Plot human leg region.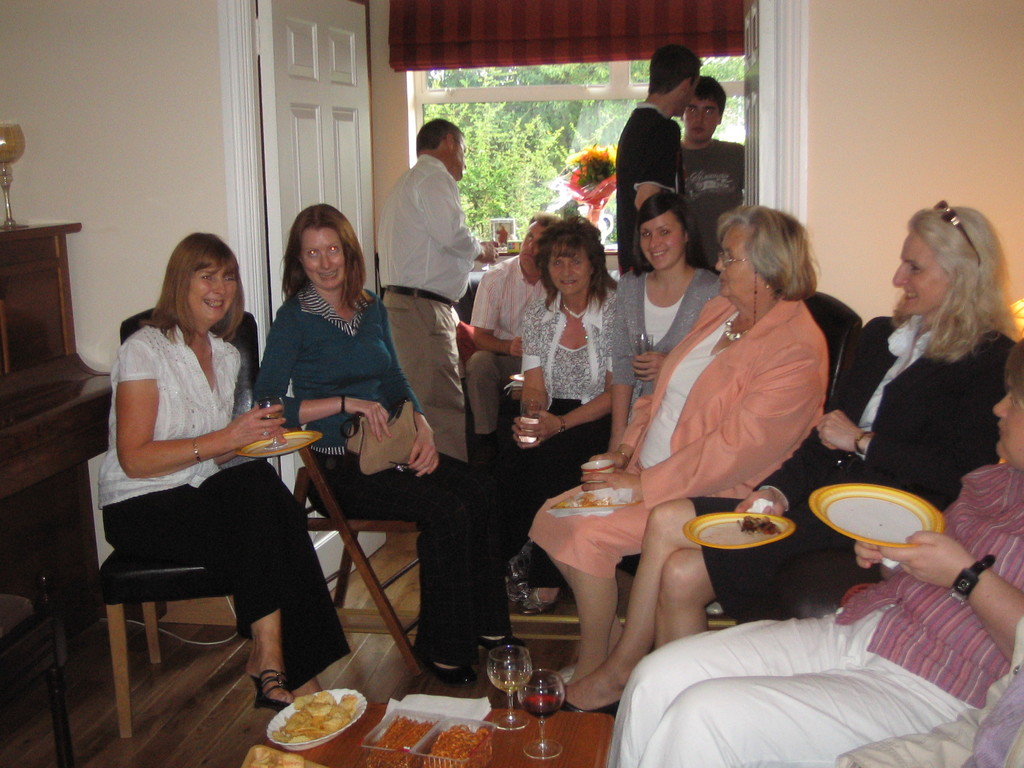
Plotted at 552, 491, 662, 668.
